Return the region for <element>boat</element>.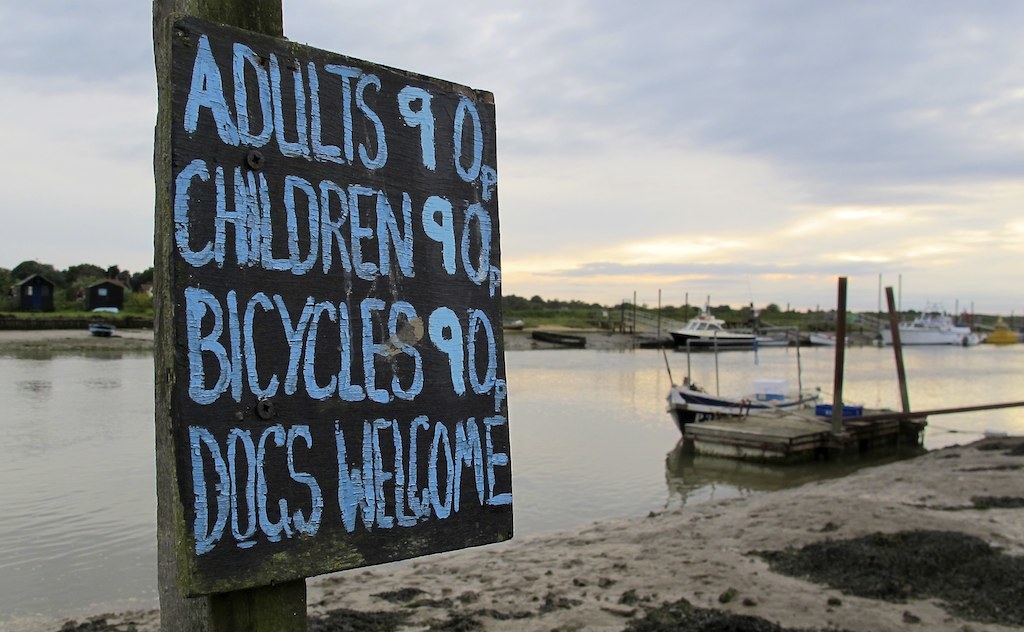
500:315:526:331.
